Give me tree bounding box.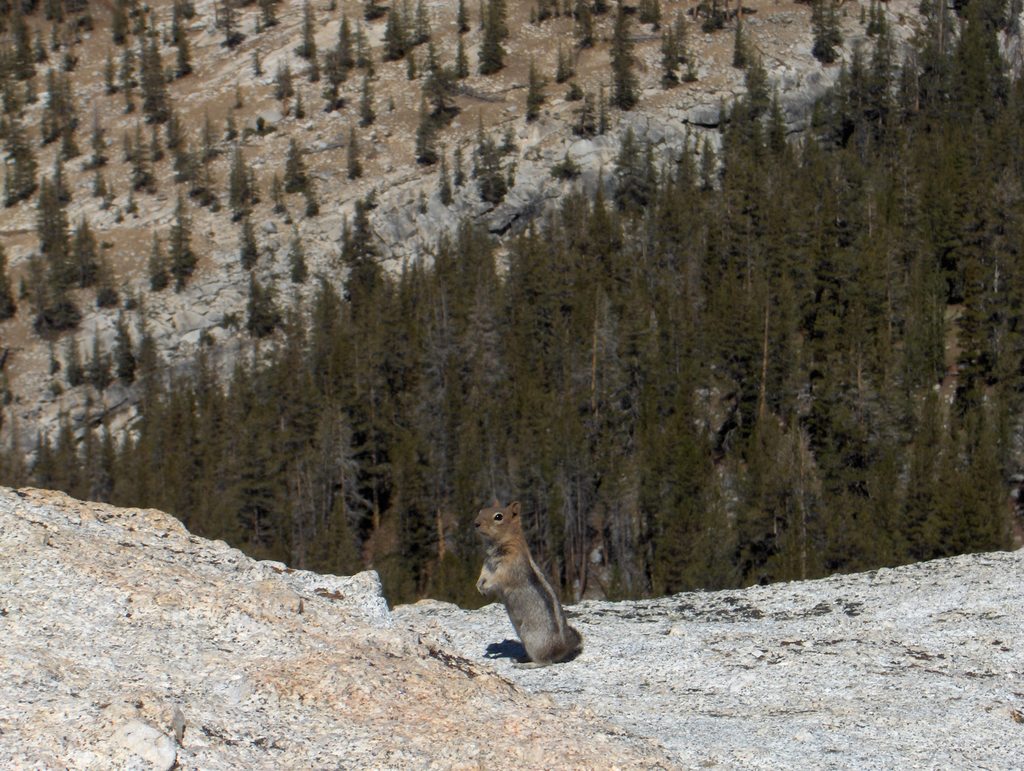
bbox(323, 41, 348, 88).
